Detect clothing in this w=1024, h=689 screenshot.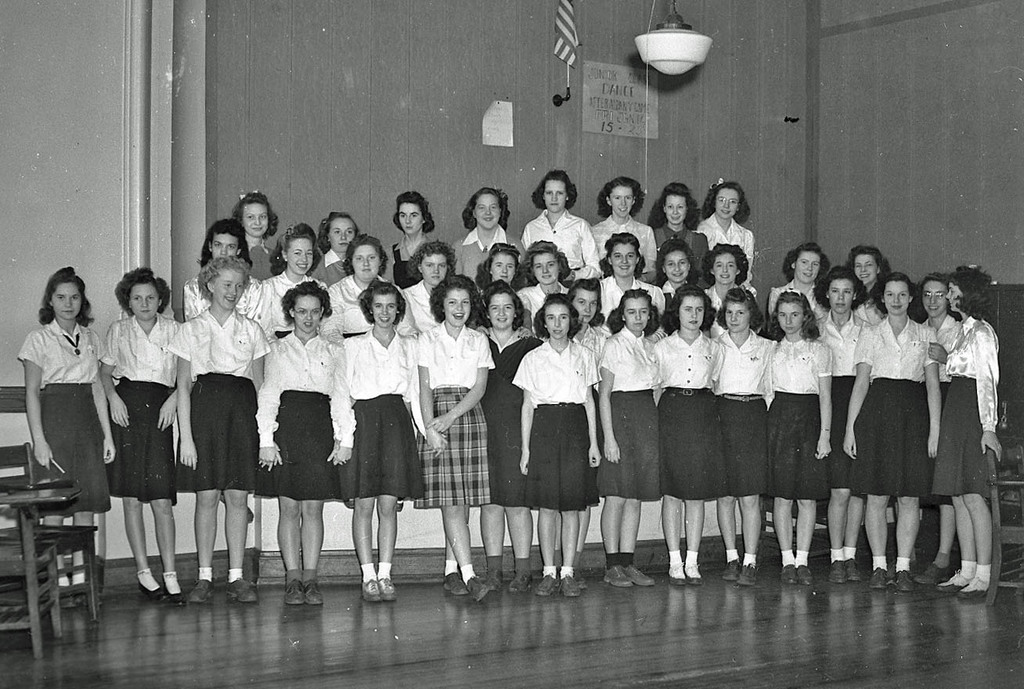
Detection: select_region(499, 326, 596, 510).
